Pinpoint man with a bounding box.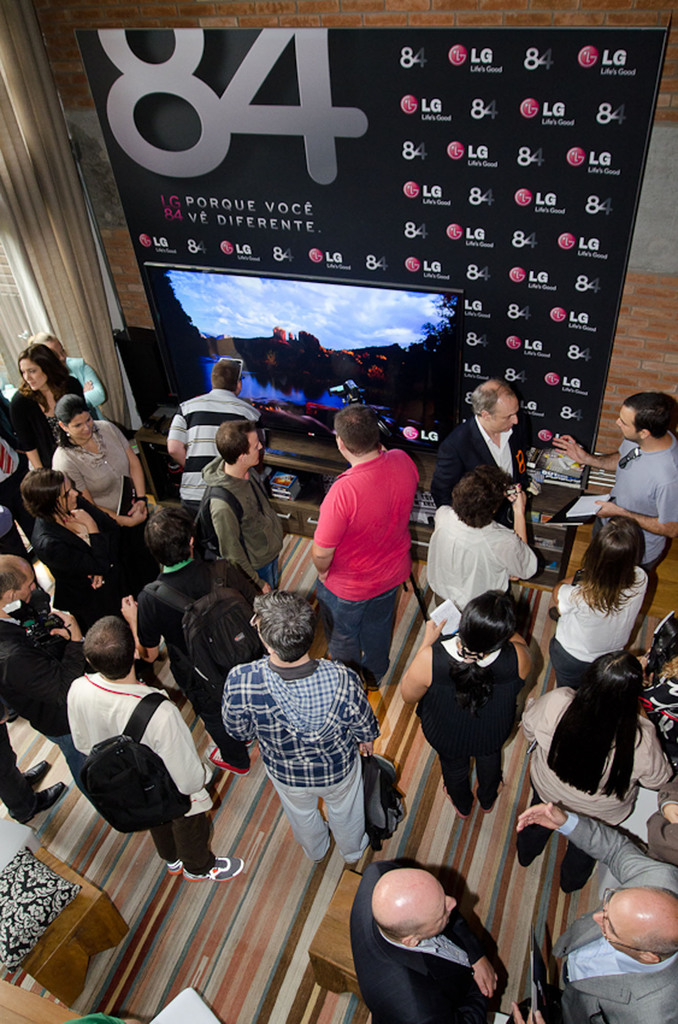
{"x1": 312, "y1": 403, "x2": 417, "y2": 691}.
